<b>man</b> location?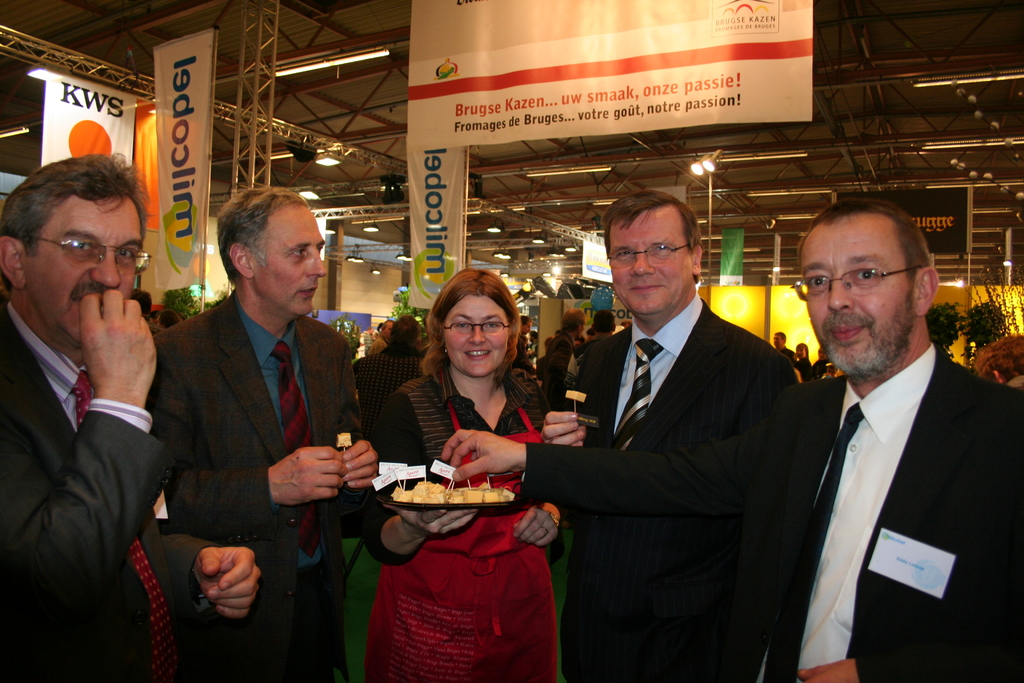
<bbox>563, 311, 610, 394</bbox>
